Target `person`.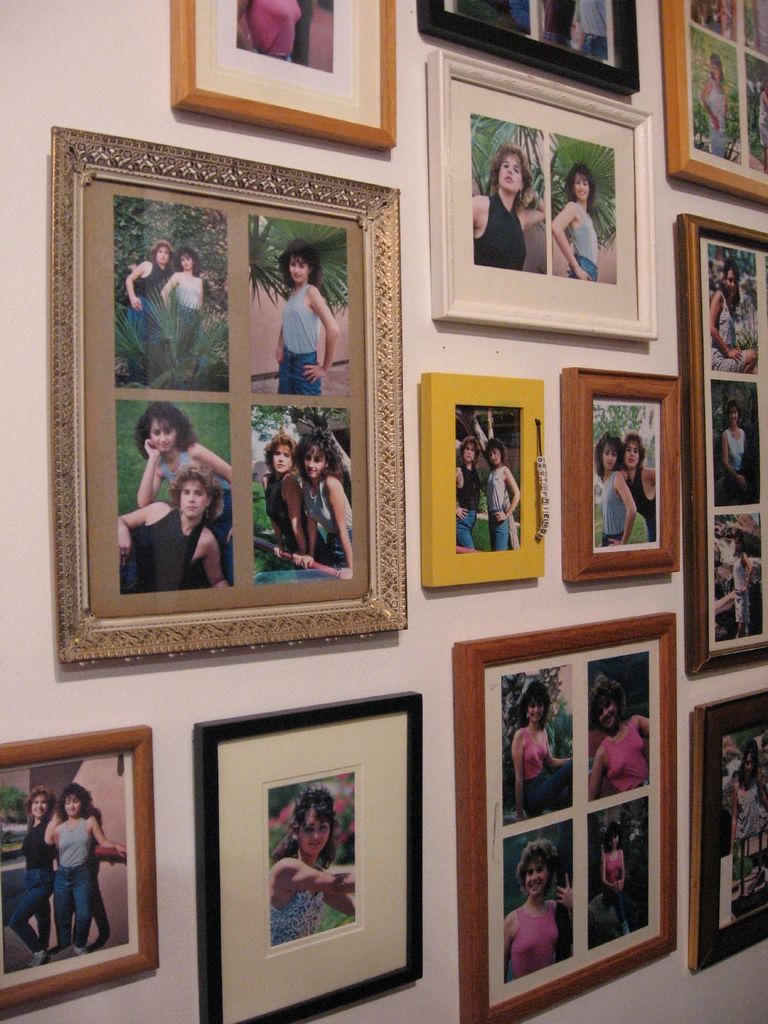
Target region: crop(589, 677, 651, 794).
